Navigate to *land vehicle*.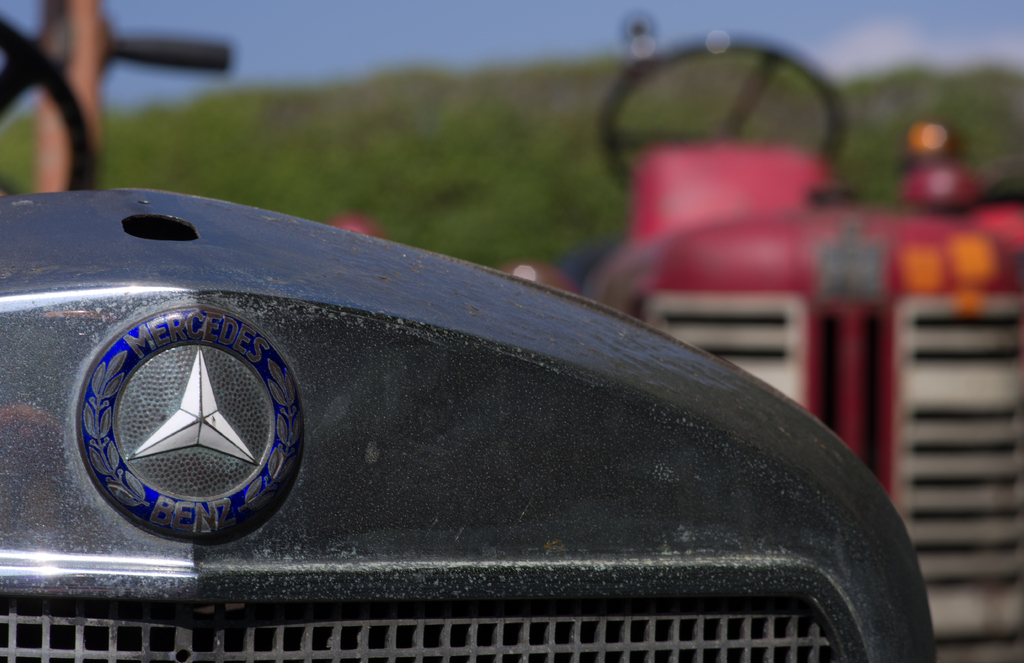
Navigation target: {"left": 0, "top": 0, "right": 939, "bottom": 662}.
